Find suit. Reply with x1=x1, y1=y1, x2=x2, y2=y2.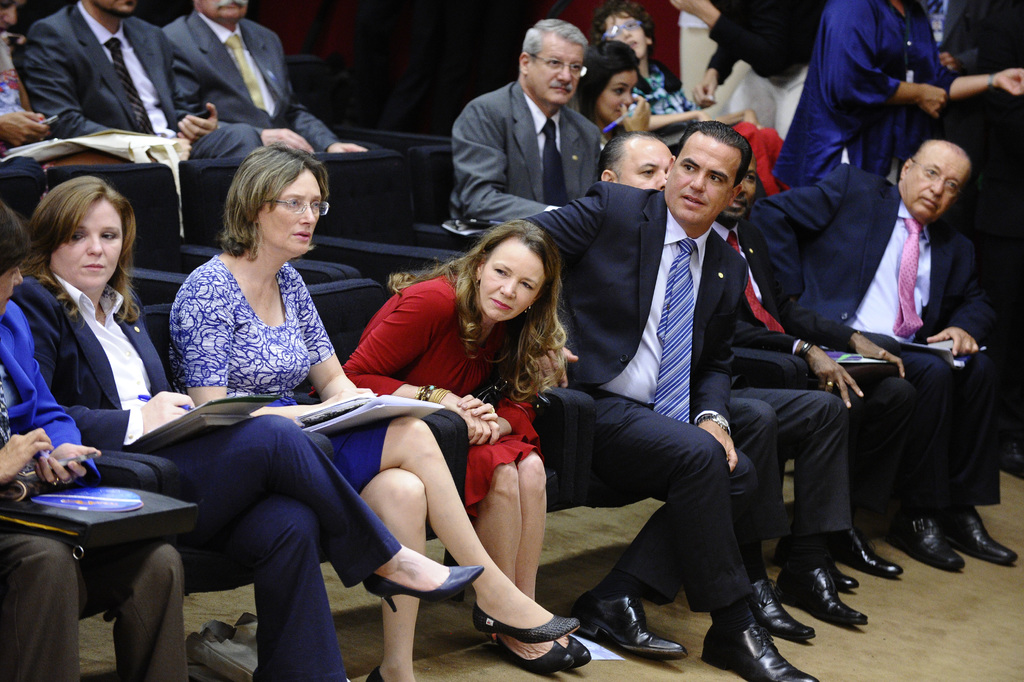
x1=0, y1=297, x2=187, y2=681.
